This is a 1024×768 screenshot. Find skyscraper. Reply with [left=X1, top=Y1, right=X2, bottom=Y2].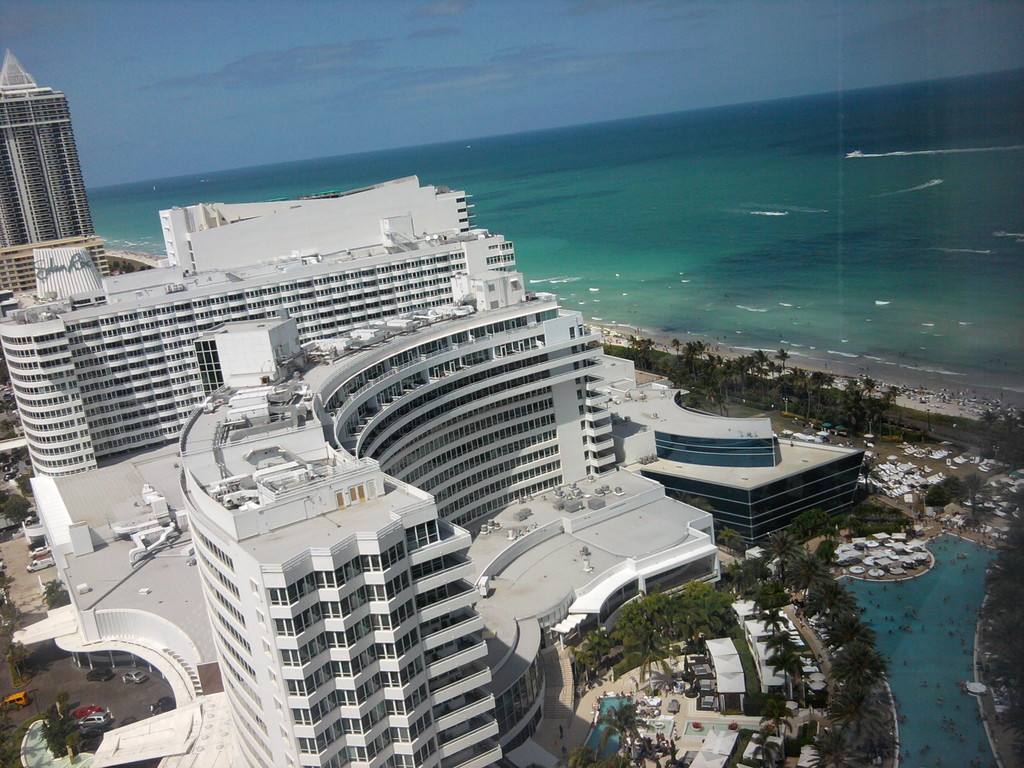
[left=164, top=187, right=529, bottom=266].
